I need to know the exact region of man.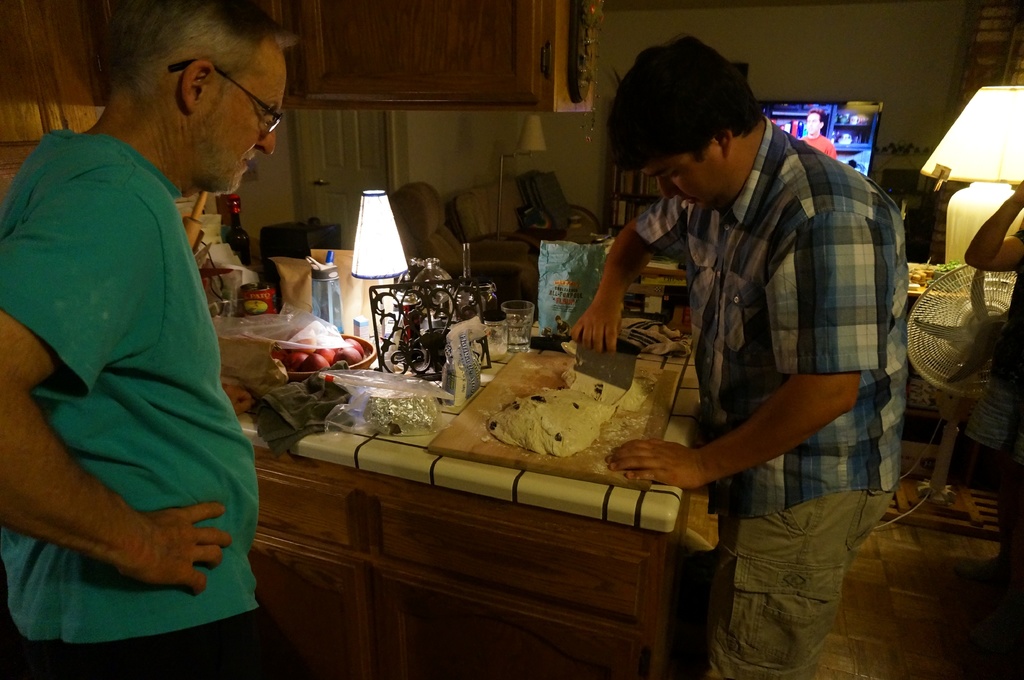
Region: 0, 0, 302, 679.
